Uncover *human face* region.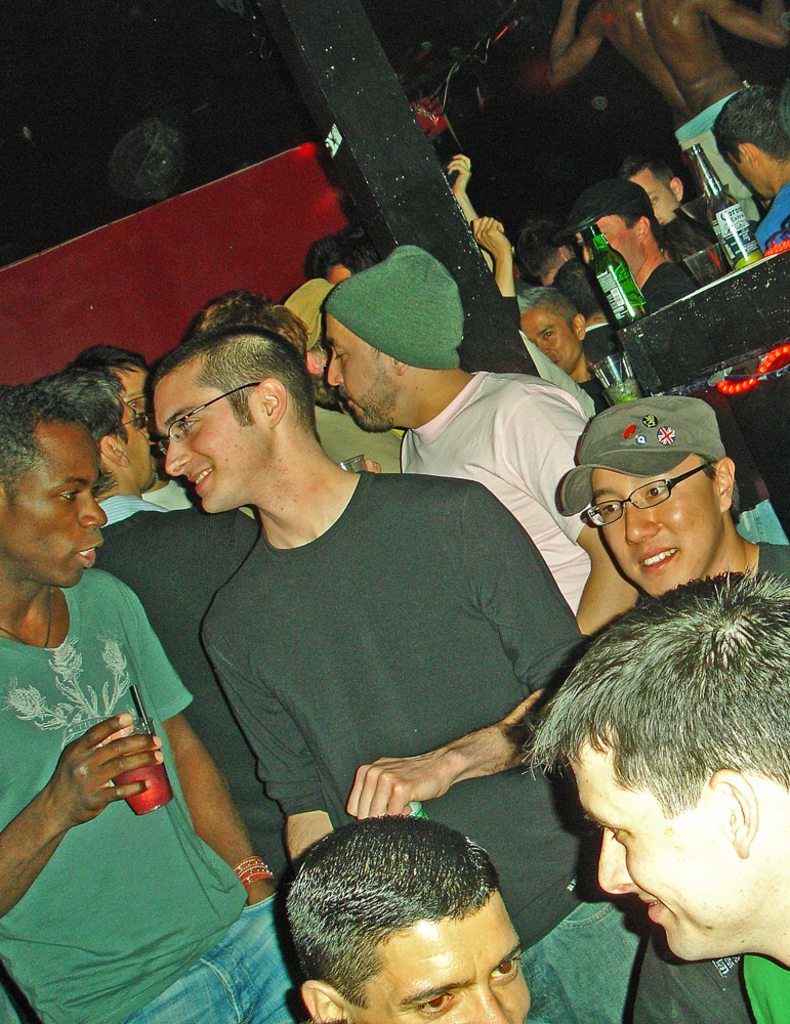
Uncovered: {"left": 589, "top": 214, "right": 645, "bottom": 270}.
